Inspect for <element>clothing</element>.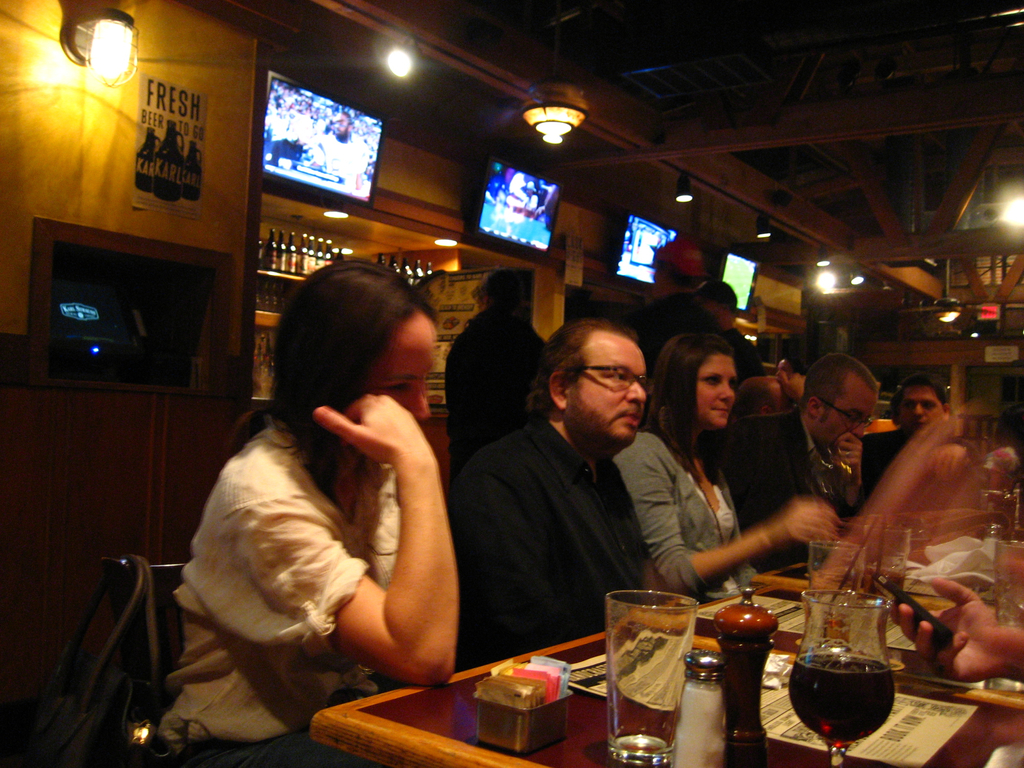
Inspection: (x1=444, y1=308, x2=545, y2=472).
